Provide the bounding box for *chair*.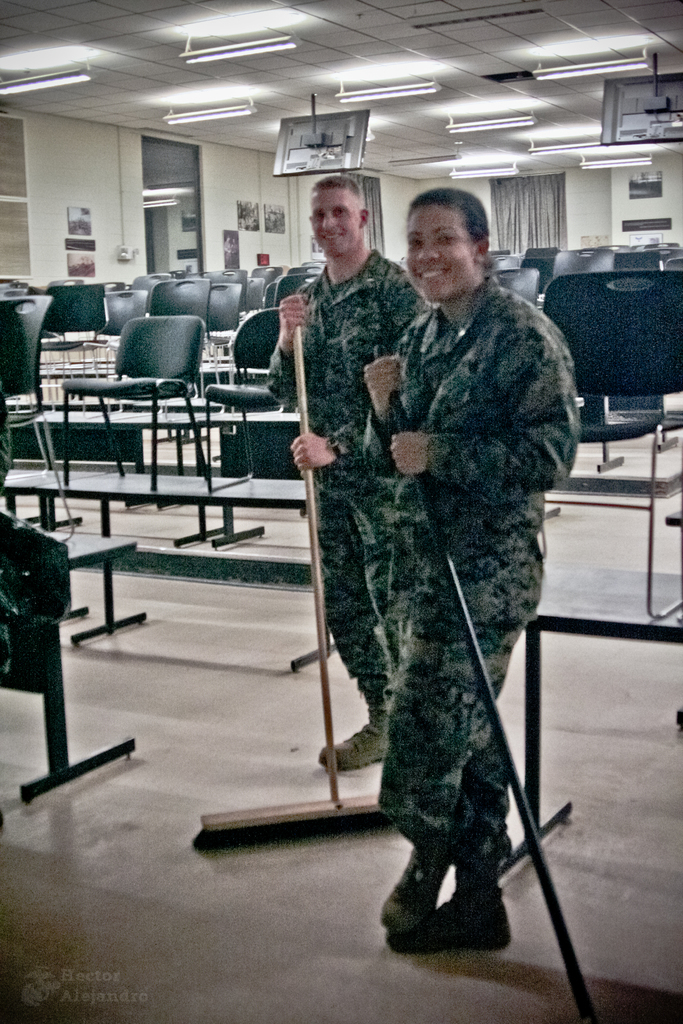
(x1=526, y1=275, x2=682, y2=618).
